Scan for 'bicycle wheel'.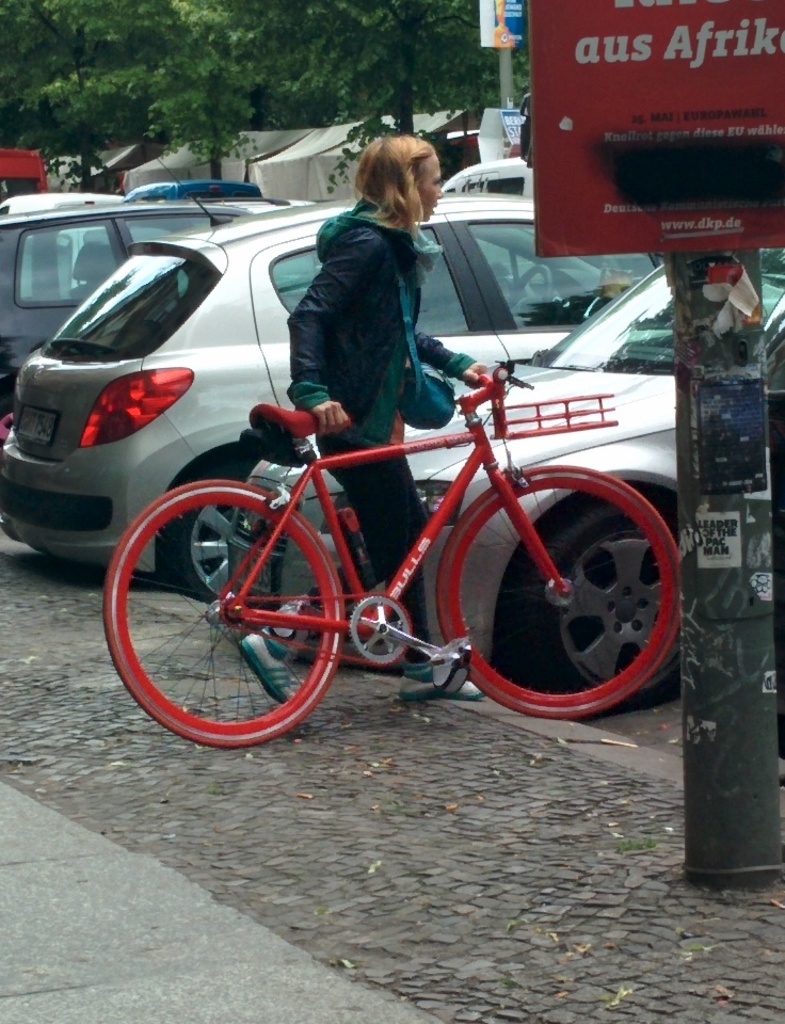
Scan result: box=[431, 462, 676, 724].
